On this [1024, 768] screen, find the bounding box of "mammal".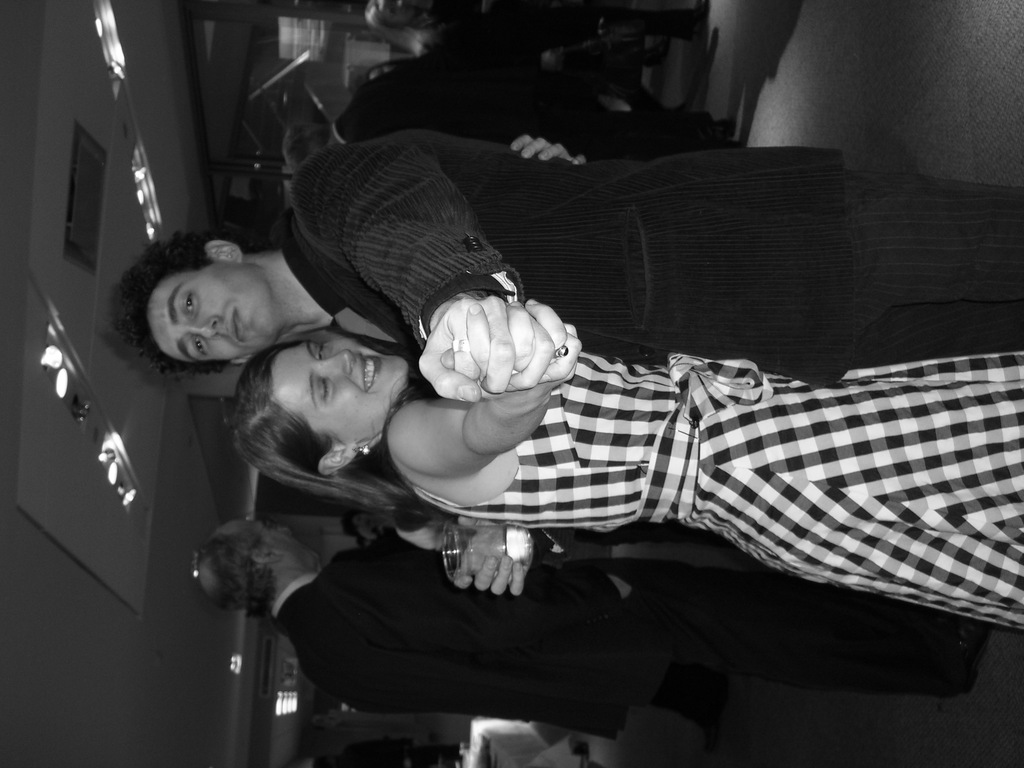
Bounding box: <bbox>227, 331, 1023, 645</bbox>.
